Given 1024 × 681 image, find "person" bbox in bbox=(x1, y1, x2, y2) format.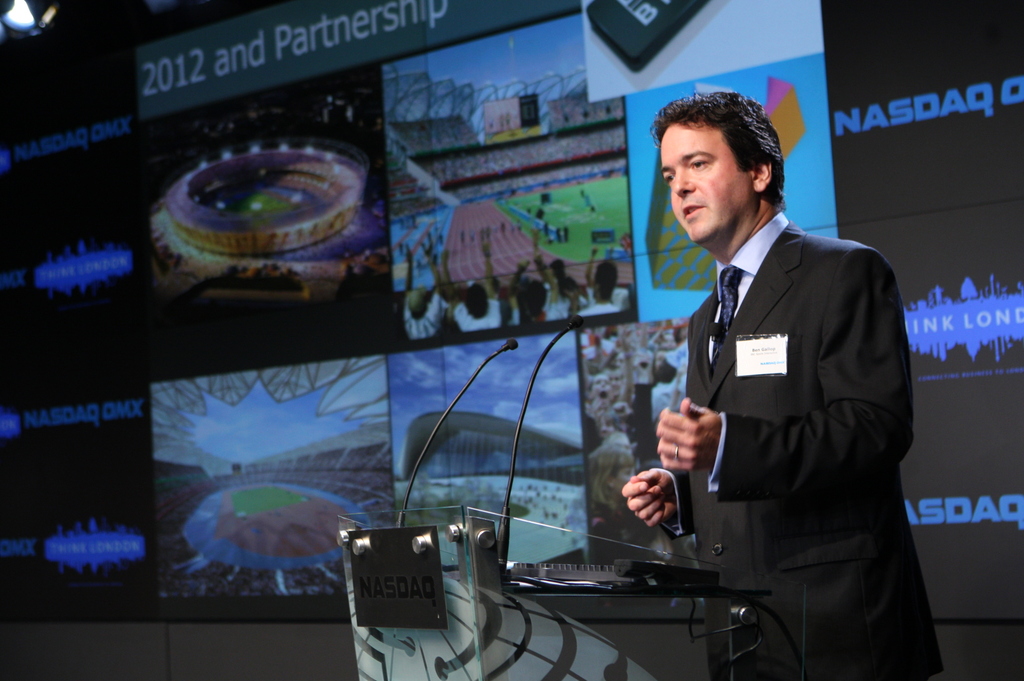
bbox=(621, 92, 943, 680).
